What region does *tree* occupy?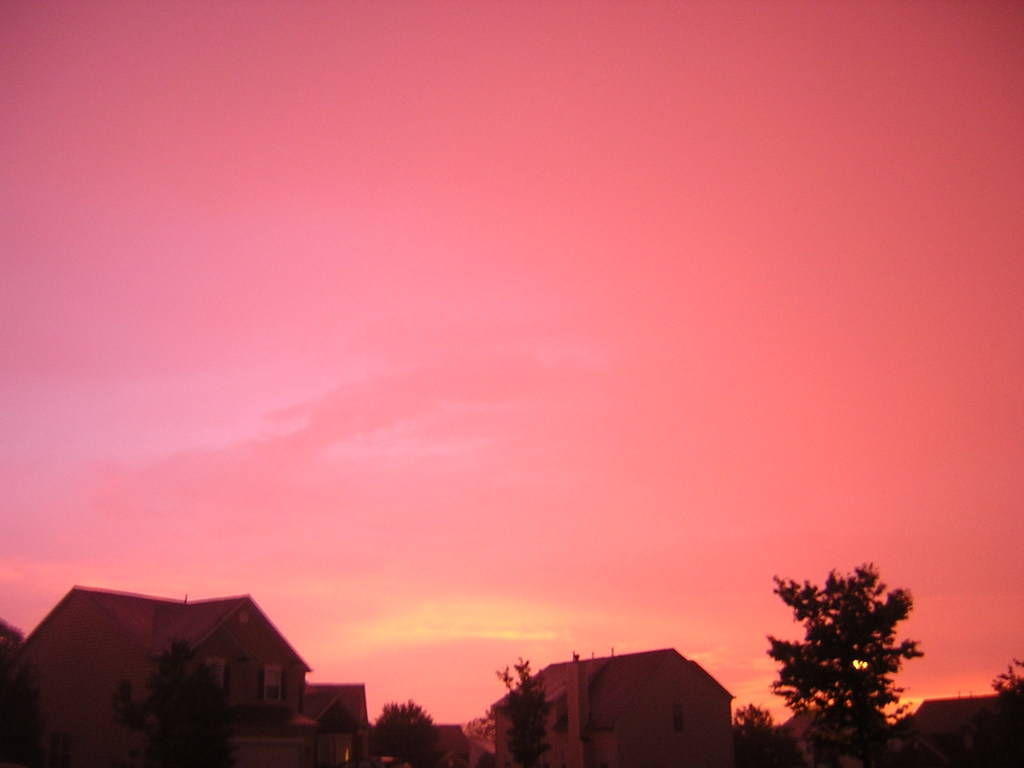
bbox=[360, 705, 452, 767].
